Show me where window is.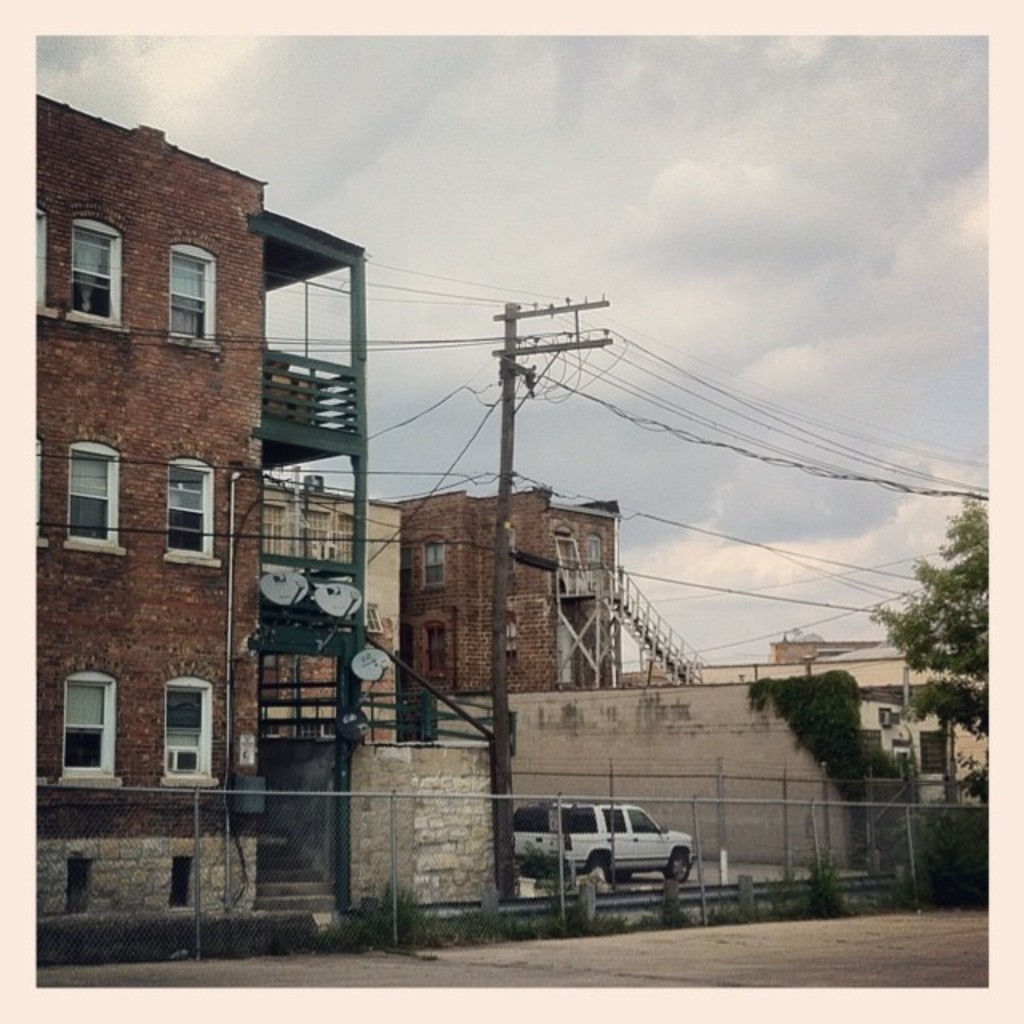
window is at <bbox>162, 680, 221, 787</bbox>.
